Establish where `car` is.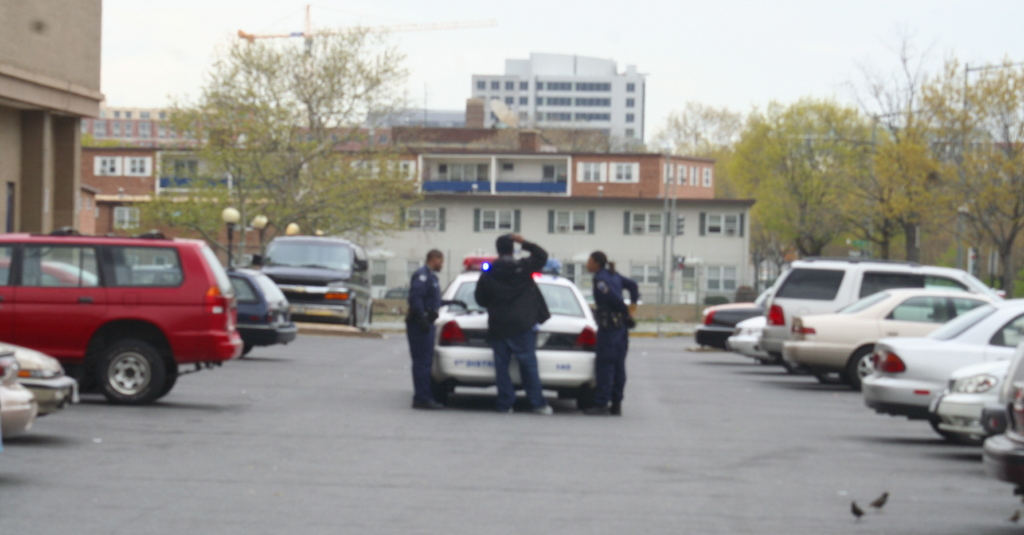
Established at [867,301,1023,437].
